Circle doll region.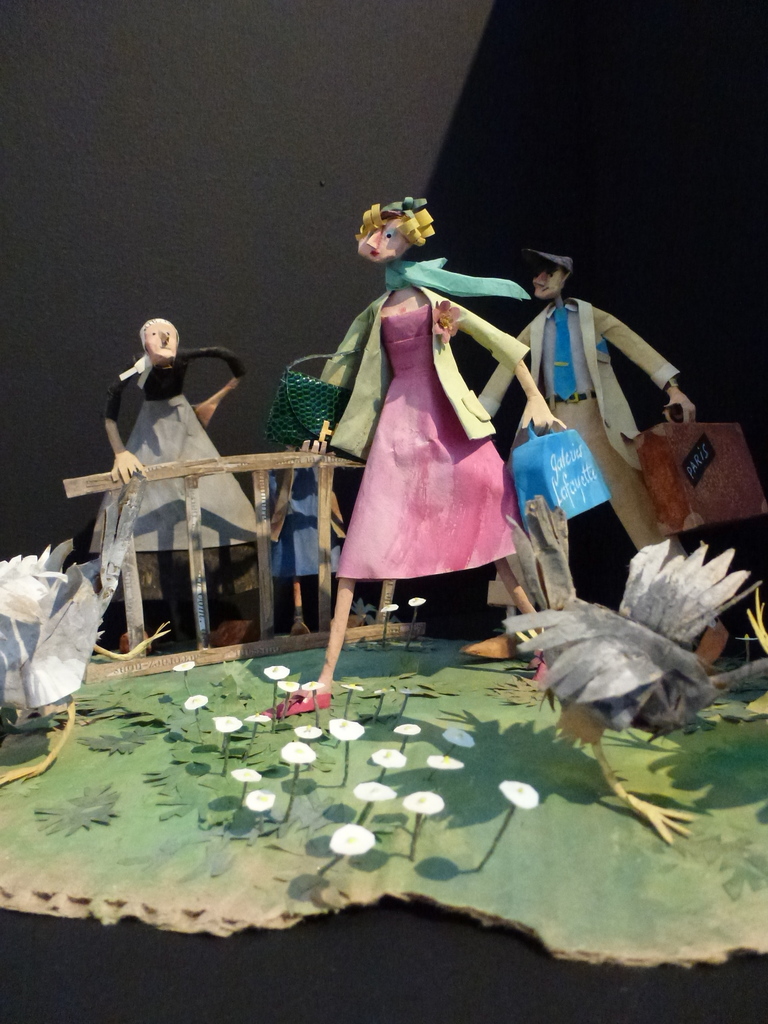
Region: [92, 301, 269, 554].
